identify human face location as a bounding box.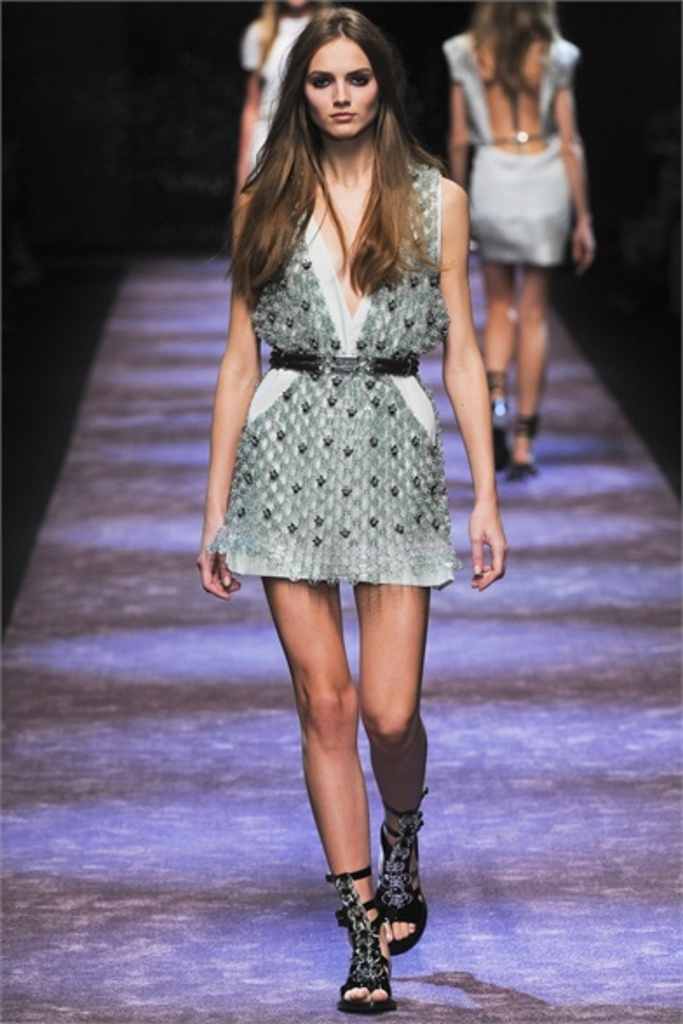
box=[303, 38, 375, 134].
